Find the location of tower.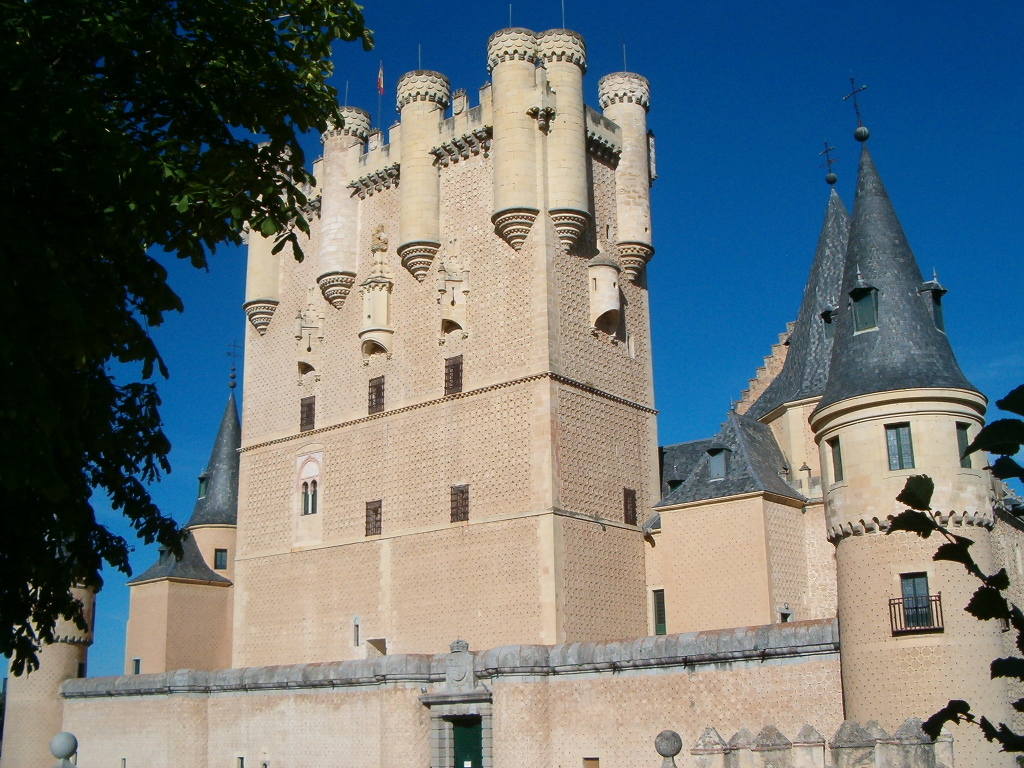
Location: <region>775, 143, 850, 624</region>.
